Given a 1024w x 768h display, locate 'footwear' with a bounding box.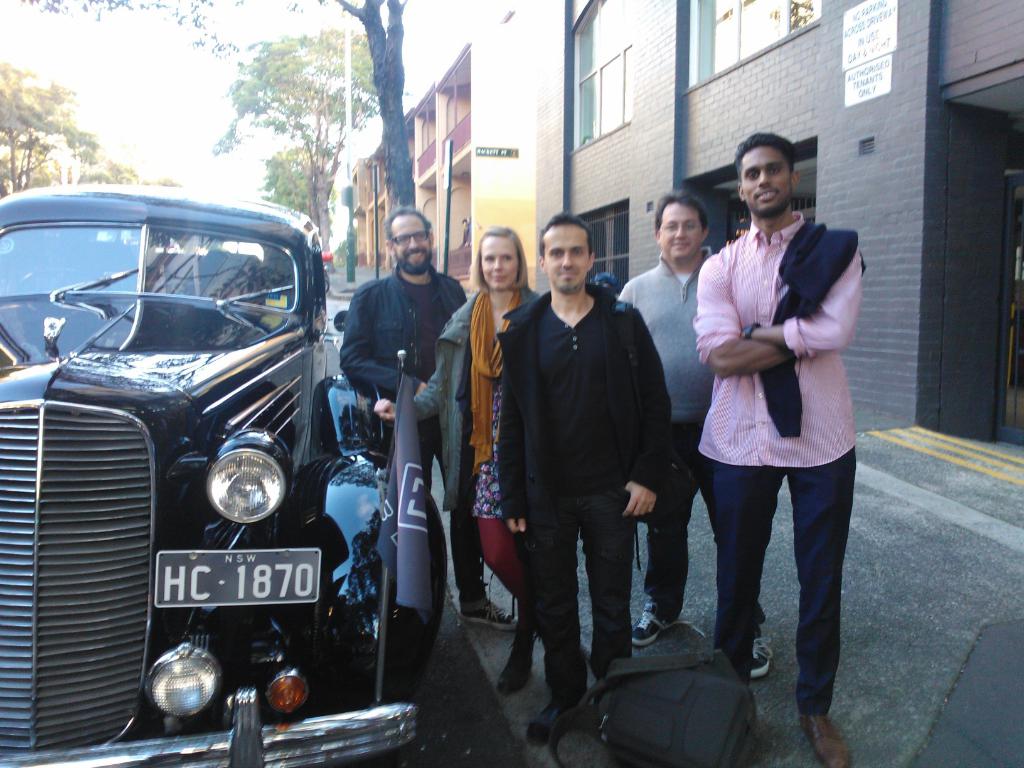
Located: 497, 650, 536, 694.
